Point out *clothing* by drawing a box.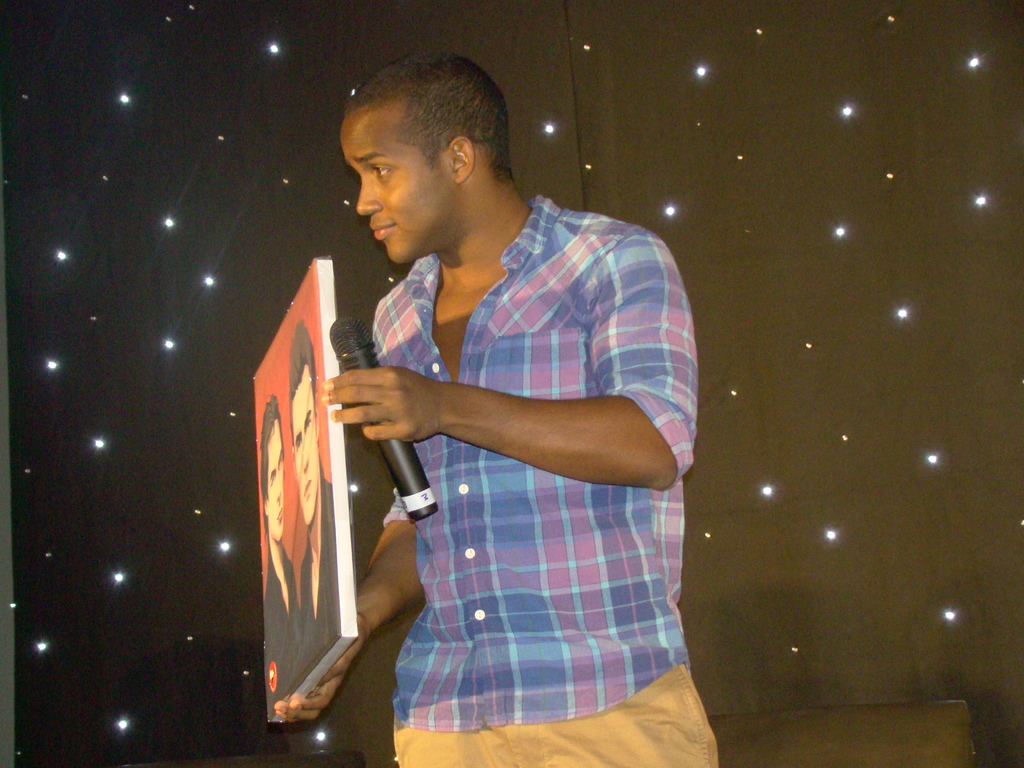
locate(295, 473, 342, 648).
